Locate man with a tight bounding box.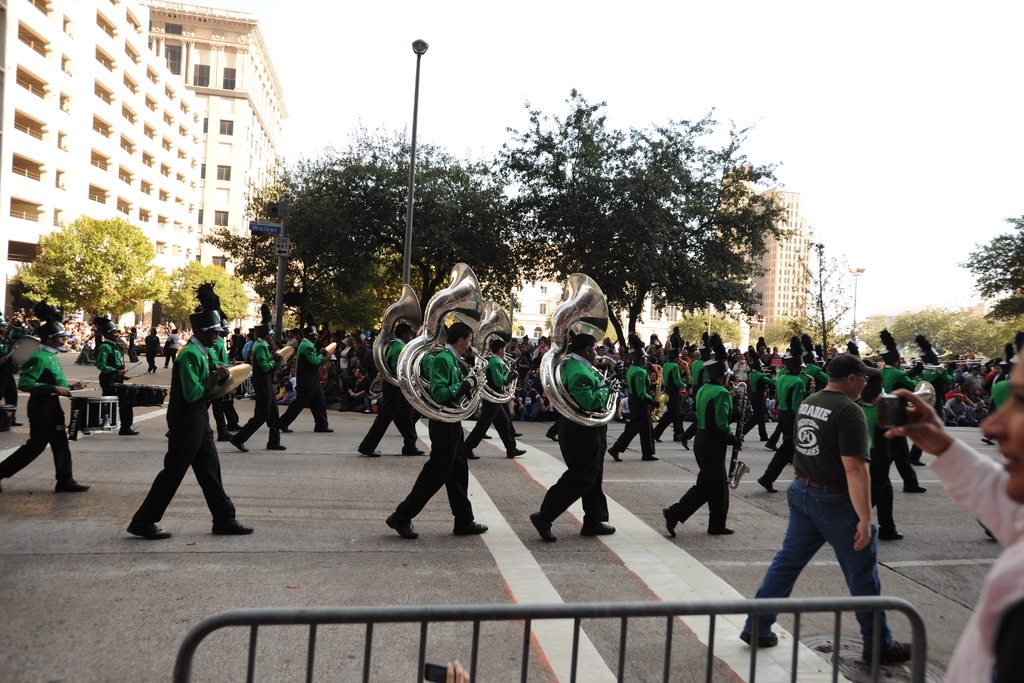
{"x1": 0, "y1": 320, "x2": 93, "y2": 494}.
